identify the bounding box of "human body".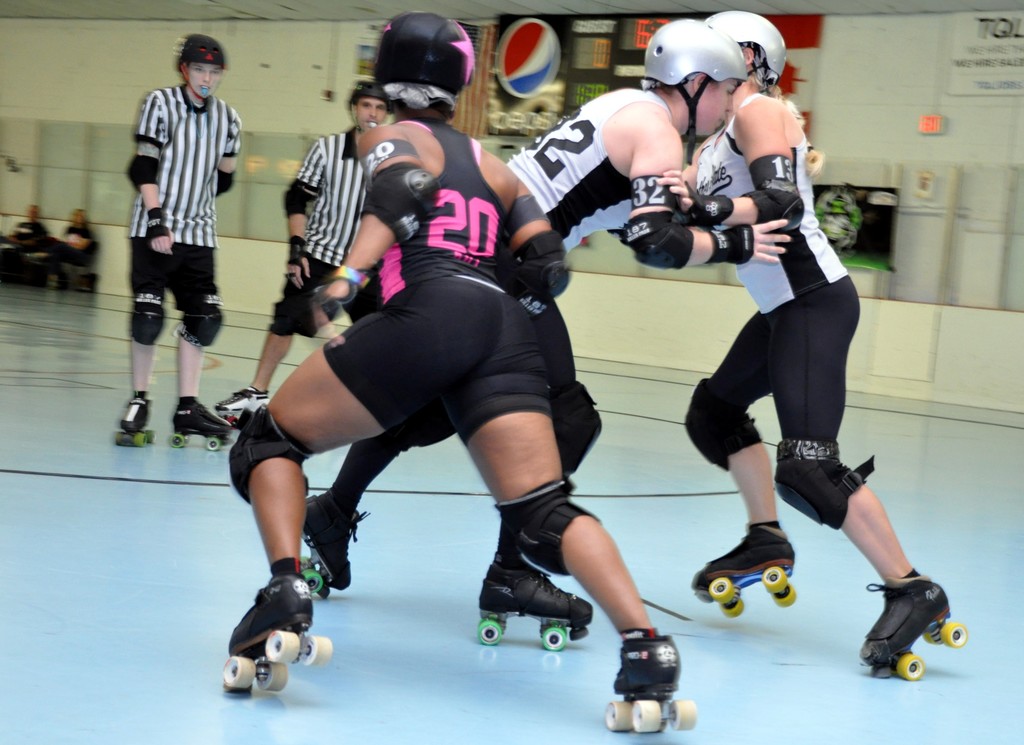
<bbox>678, 13, 957, 670</bbox>.
